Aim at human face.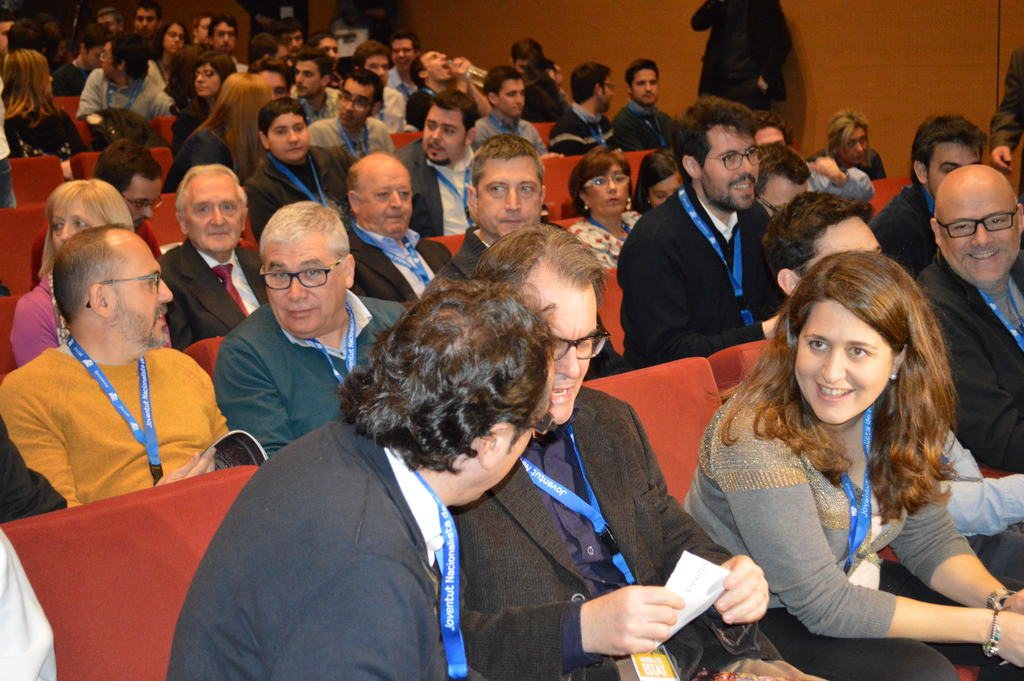
Aimed at 495 80 526 119.
